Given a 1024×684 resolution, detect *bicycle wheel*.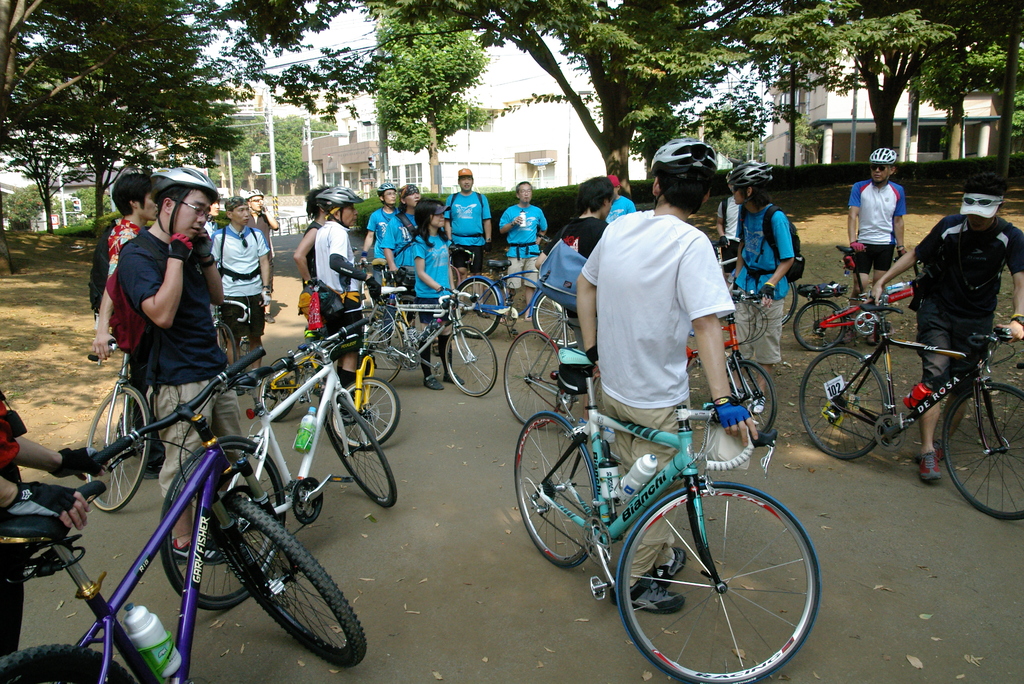
detection(442, 323, 497, 400).
